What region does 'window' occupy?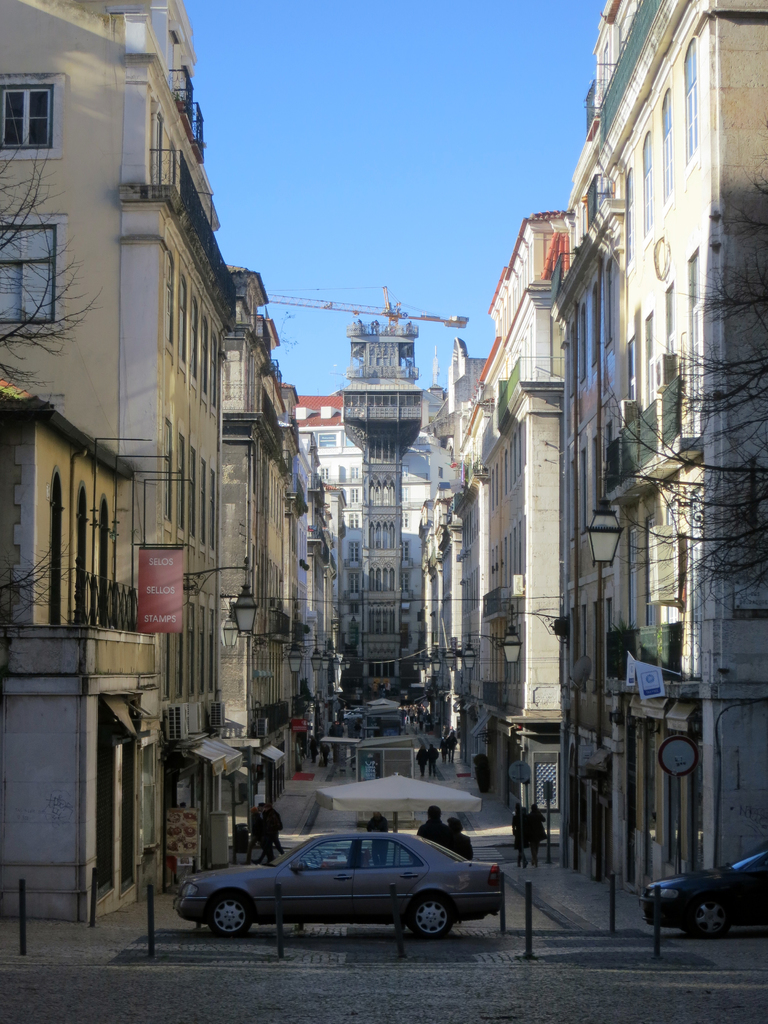
75/479/93/622.
